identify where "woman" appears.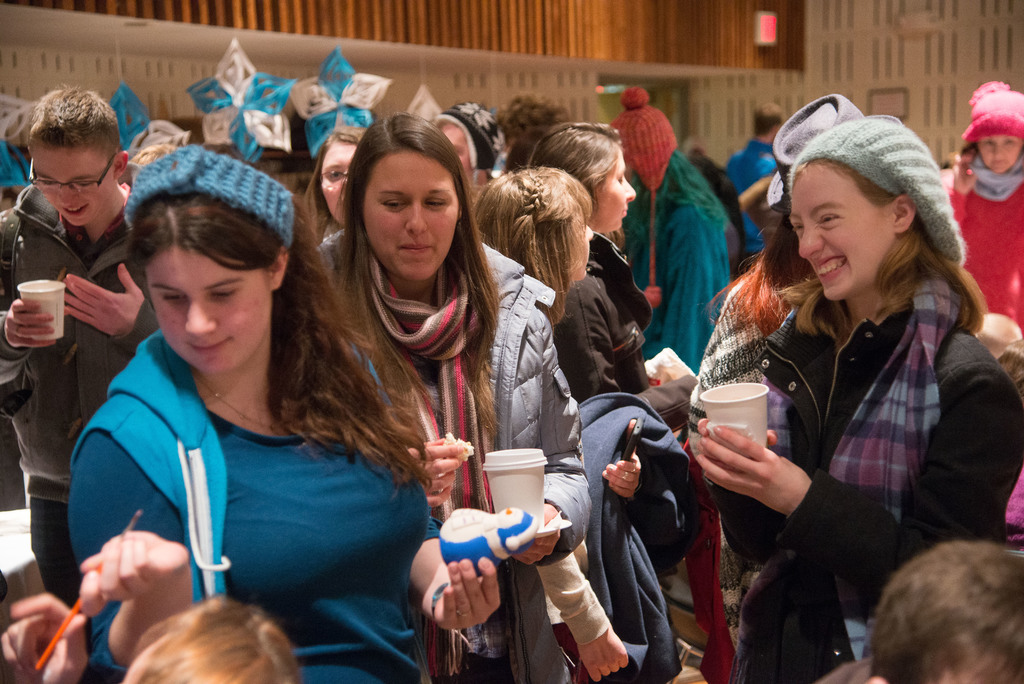
Appears at detection(531, 124, 696, 557).
